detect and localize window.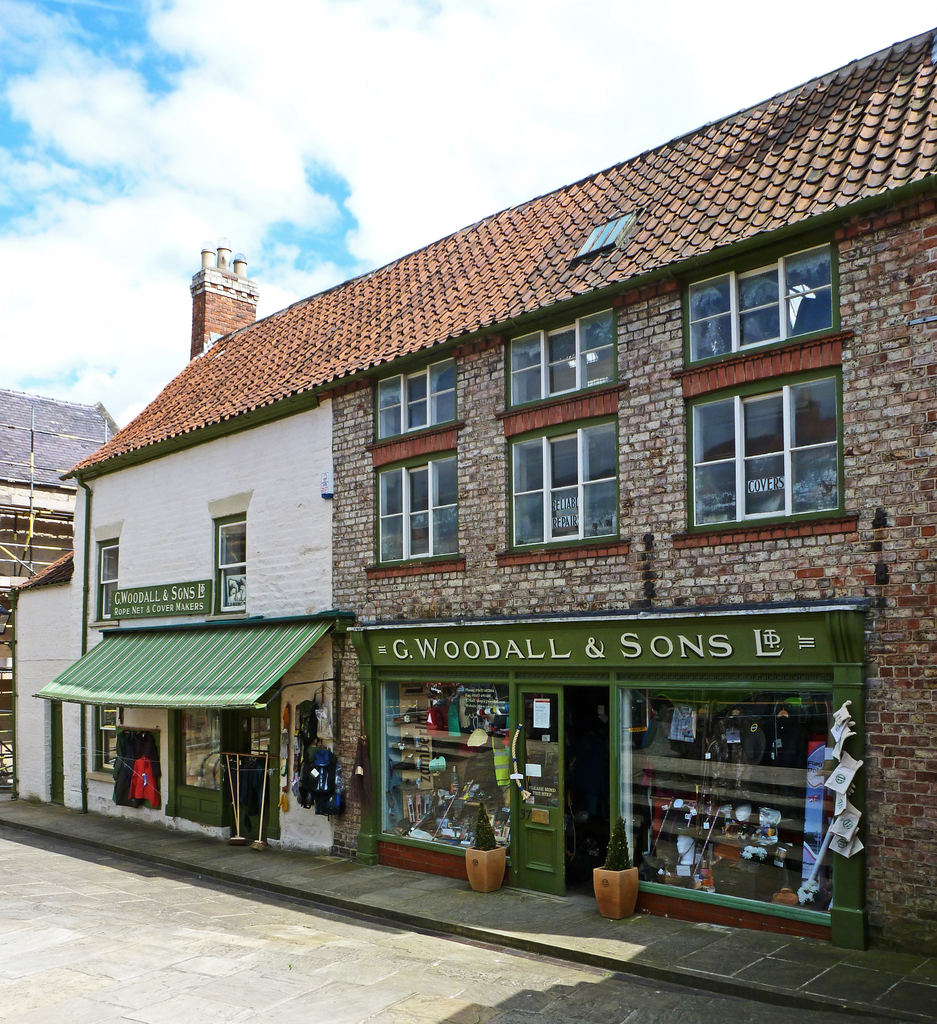
Localized at (x1=93, y1=698, x2=123, y2=779).
